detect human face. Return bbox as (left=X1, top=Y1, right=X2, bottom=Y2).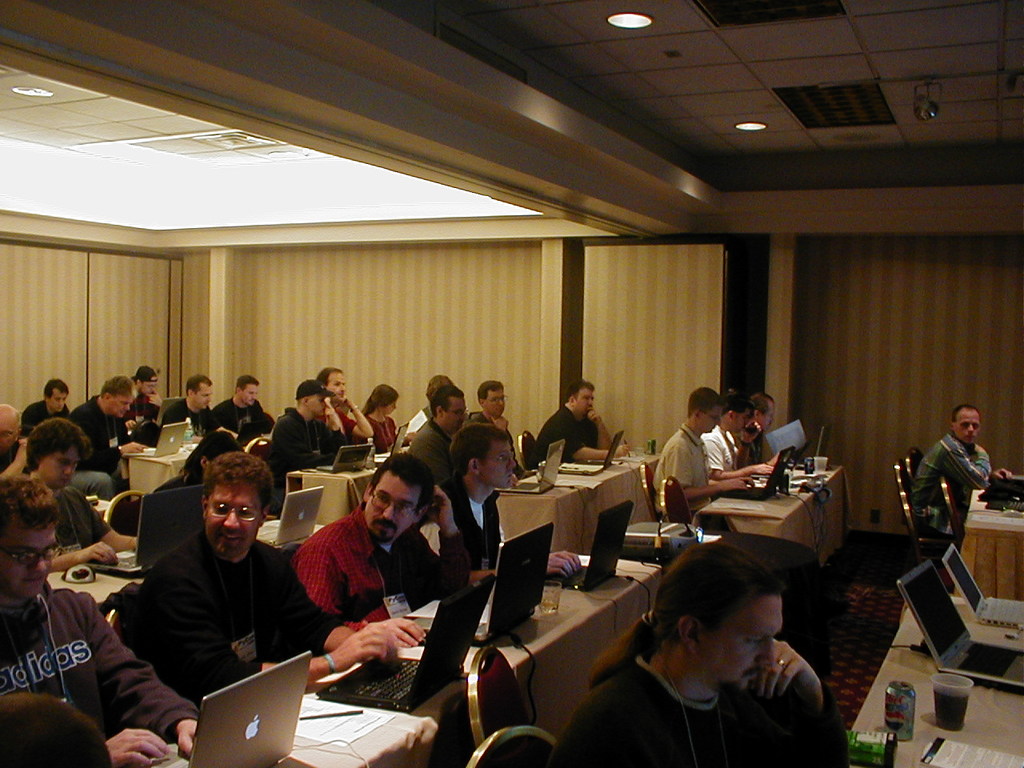
(left=241, top=383, right=257, bottom=405).
